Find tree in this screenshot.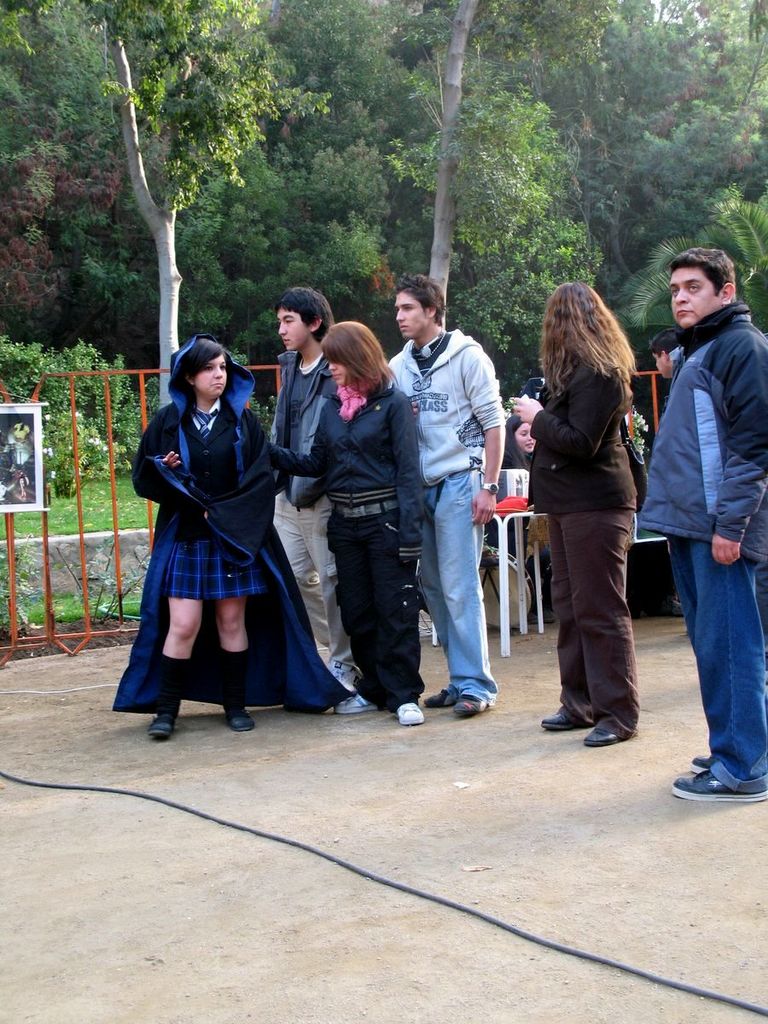
The bounding box for tree is <box>71,61,243,321</box>.
